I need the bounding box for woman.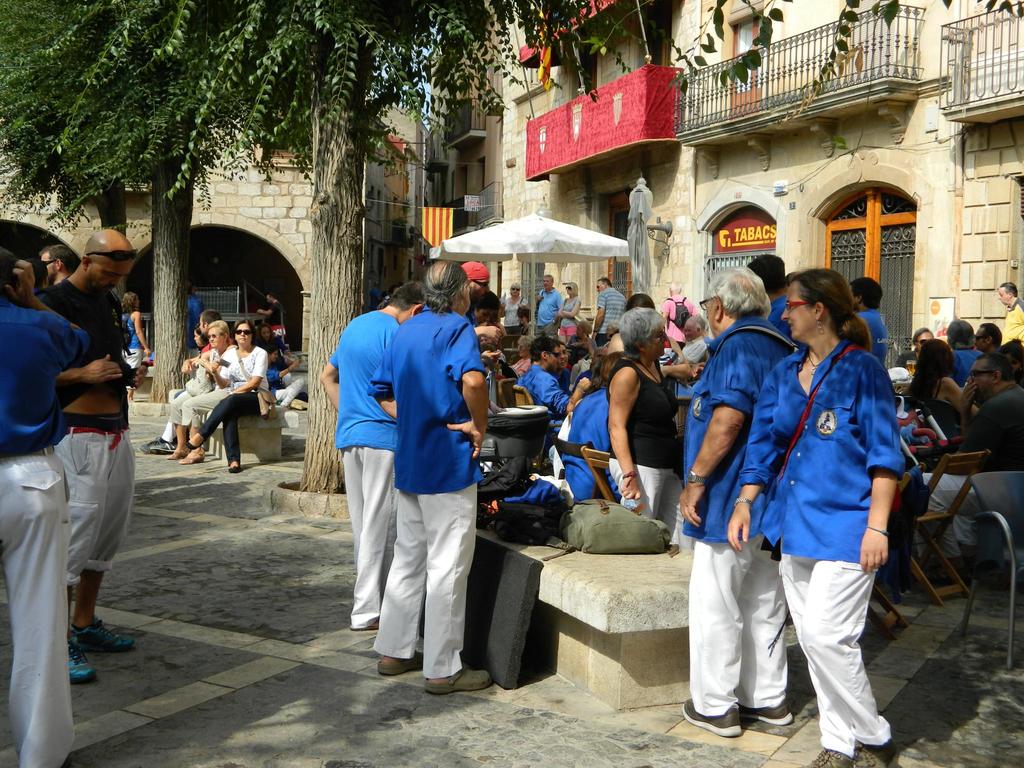
Here it is: pyautogui.locateOnScreen(561, 362, 601, 439).
